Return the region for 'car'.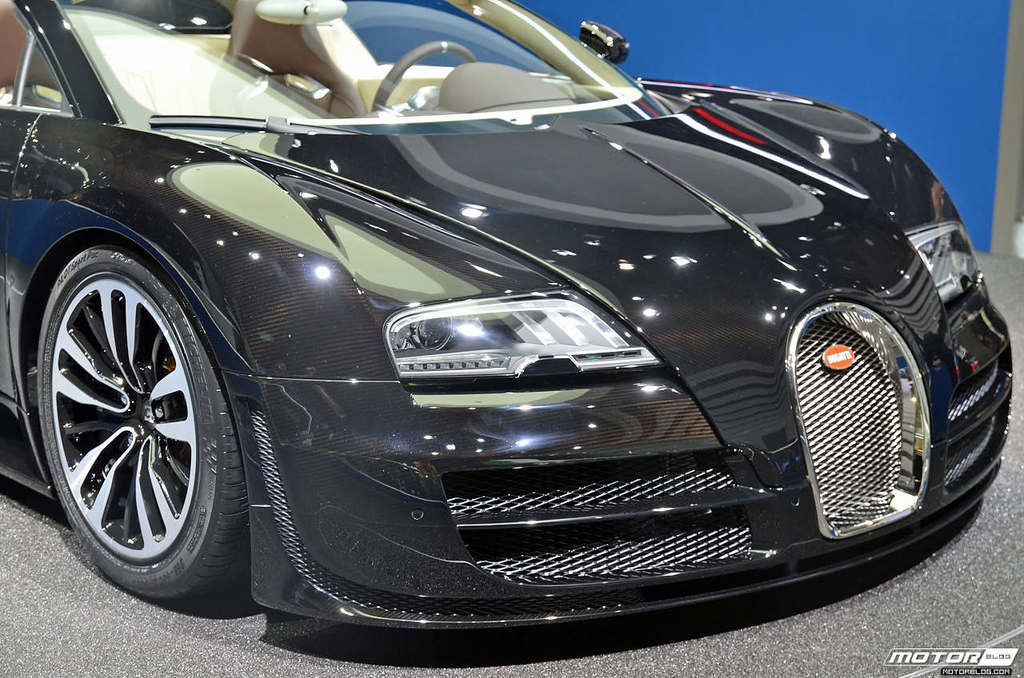
l=2, t=0, r=1017, b=635.
